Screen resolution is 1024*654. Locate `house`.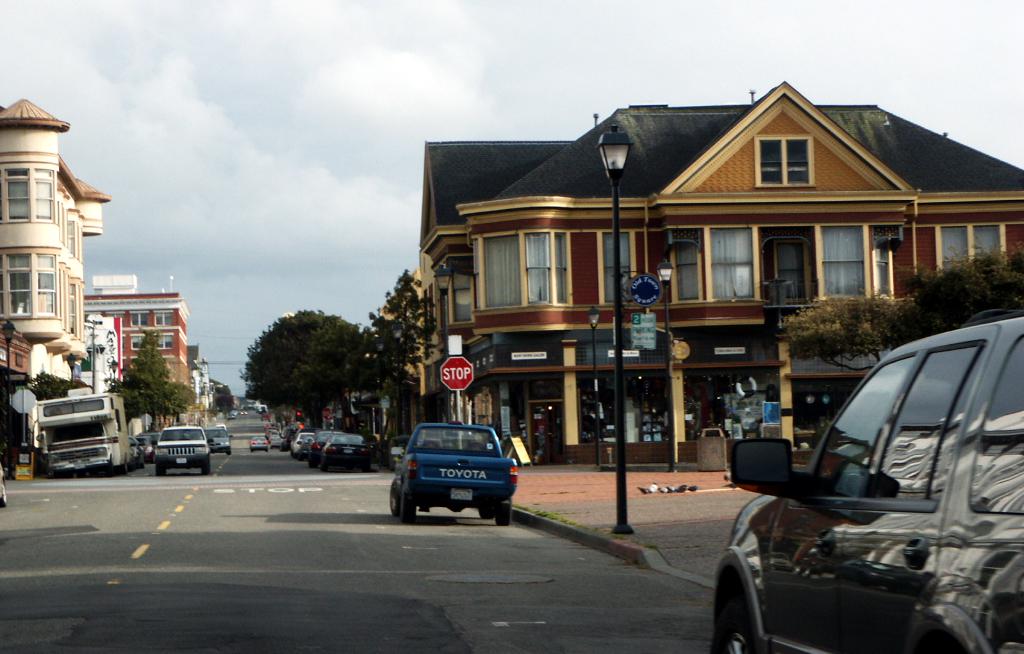
(402, 81, 991, 451).
